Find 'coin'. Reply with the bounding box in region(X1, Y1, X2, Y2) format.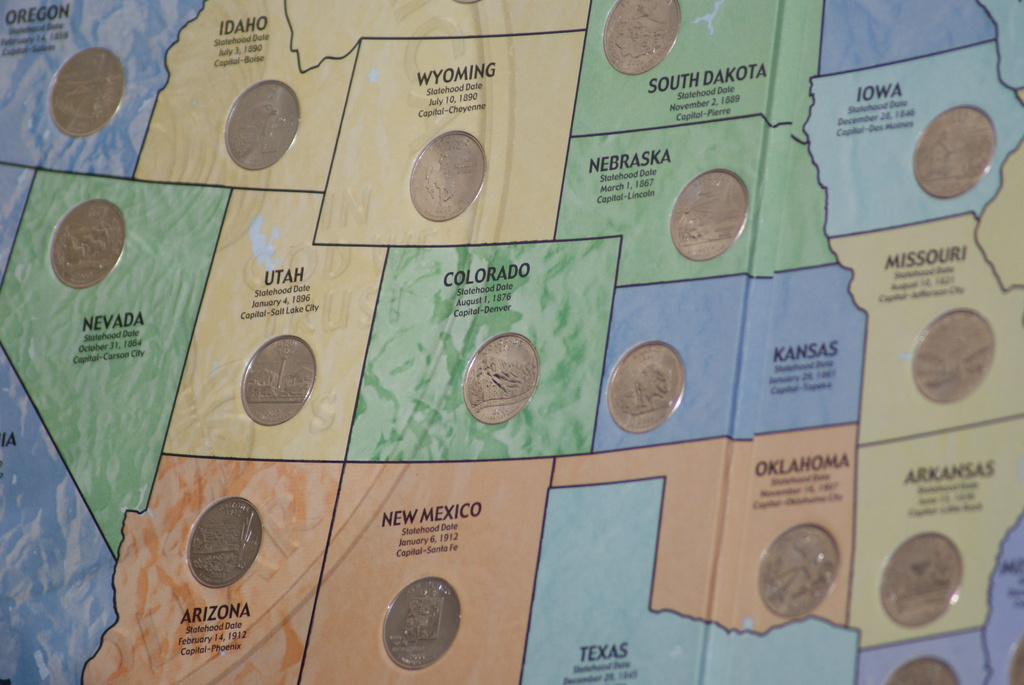
region(182, 494, 273, 588).
